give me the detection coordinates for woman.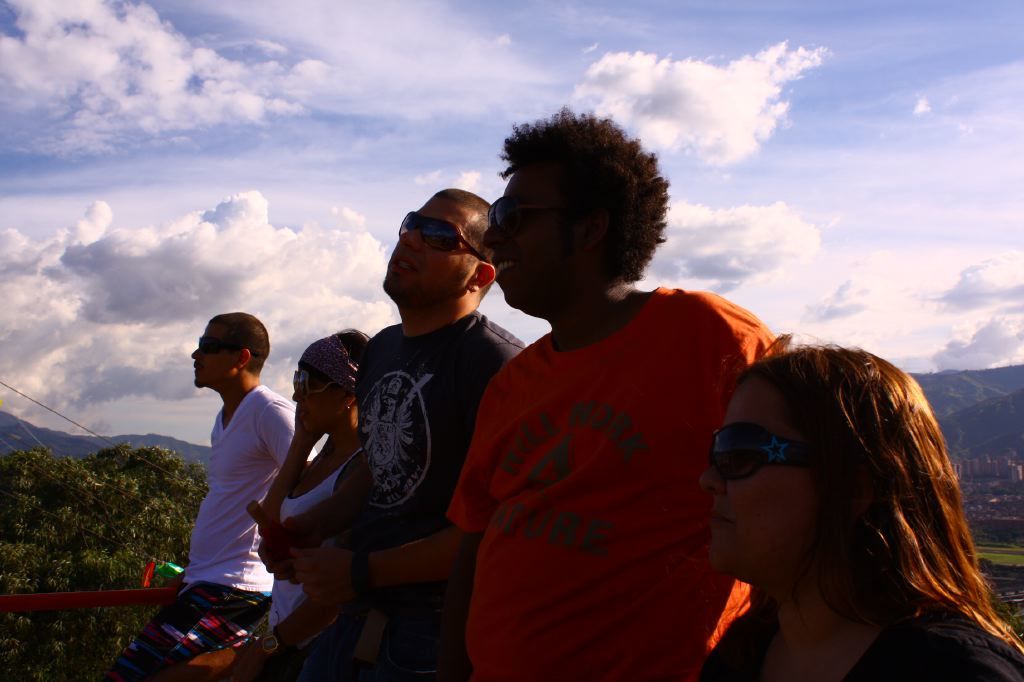
{"left": 251, "top": 327, "right": 381, "bottom": 622}.
